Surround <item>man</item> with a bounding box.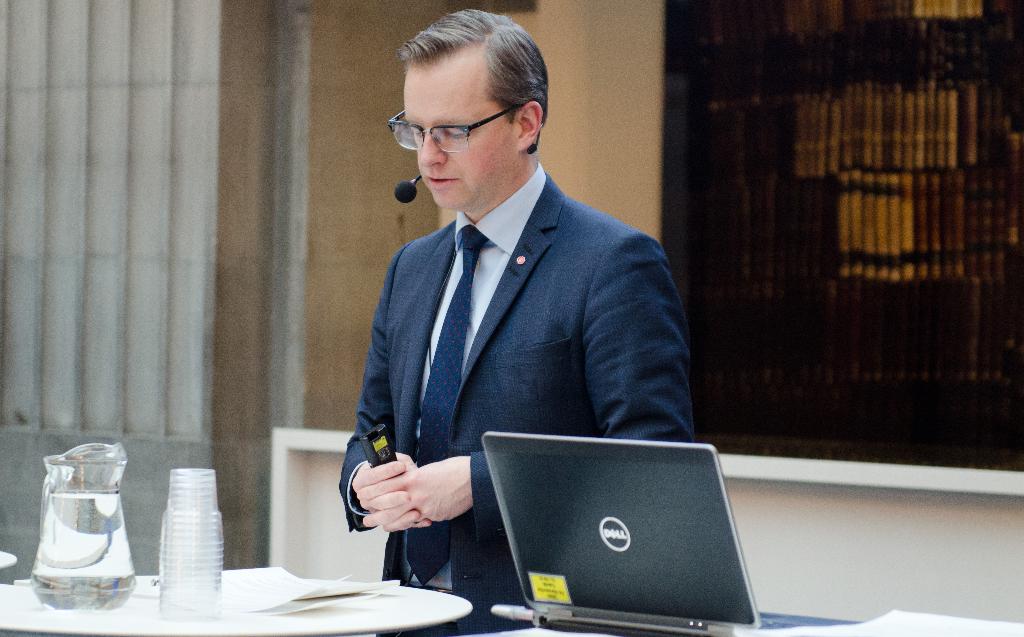
detection(292, 37, 724, 585).
